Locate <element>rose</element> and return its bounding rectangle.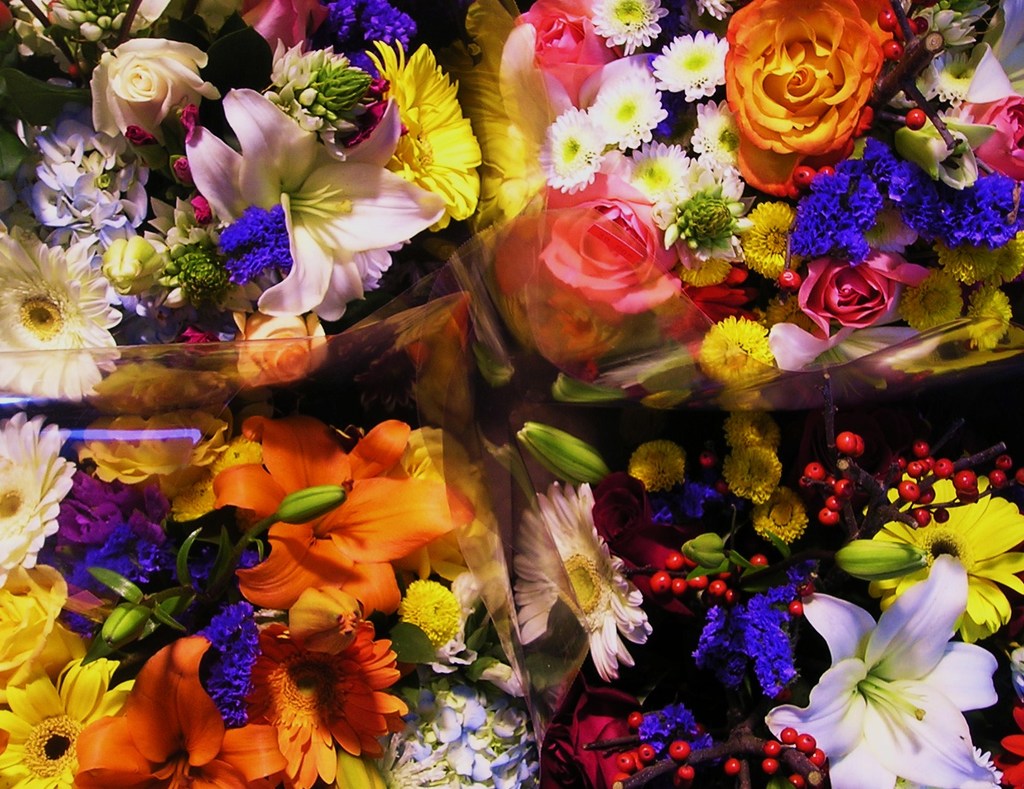
locate(387, 429, 490, 579).
